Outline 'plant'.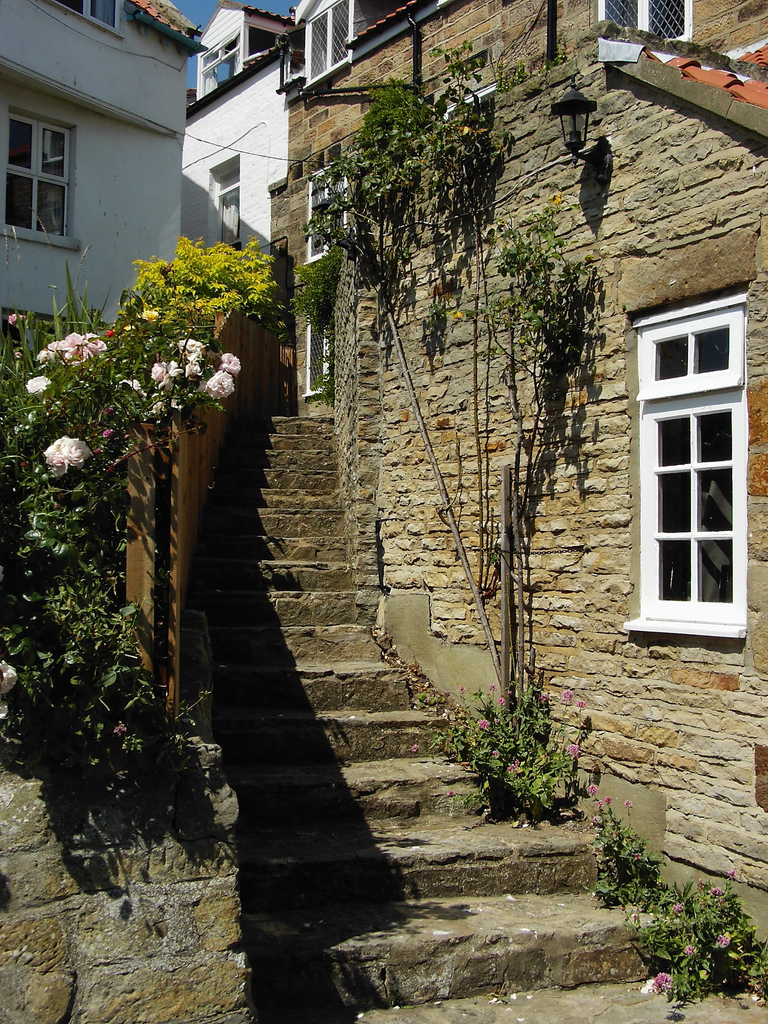
Outline: left=317, top=337, right=341, bottom=413.
